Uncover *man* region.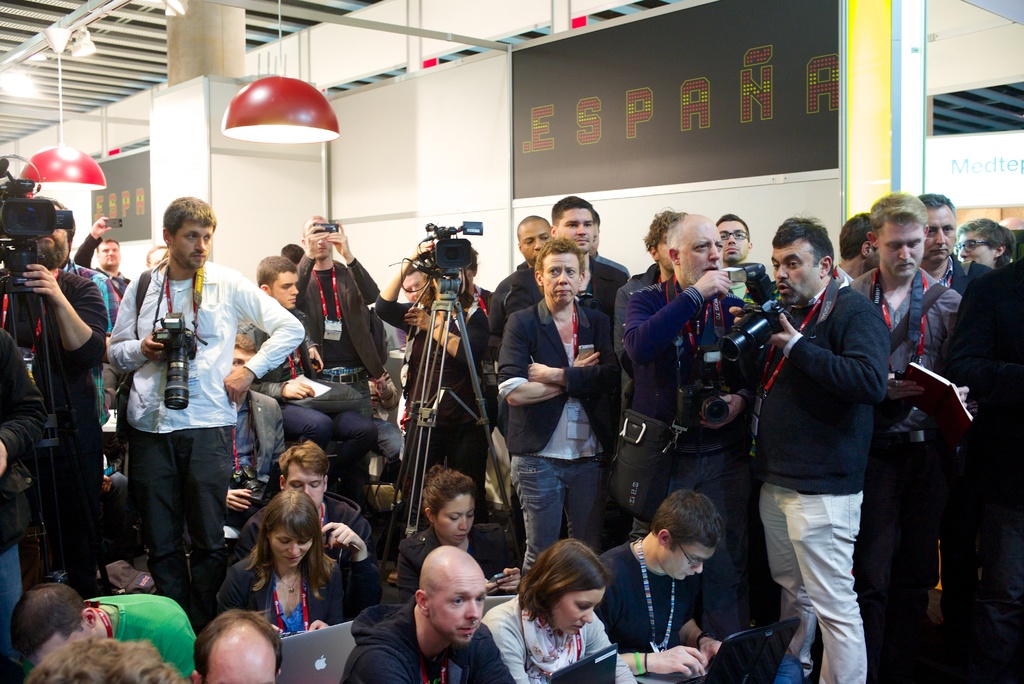
Uncovered: {"x1": 191, "y1": 609, "x2": 285, "y2": 683}.
